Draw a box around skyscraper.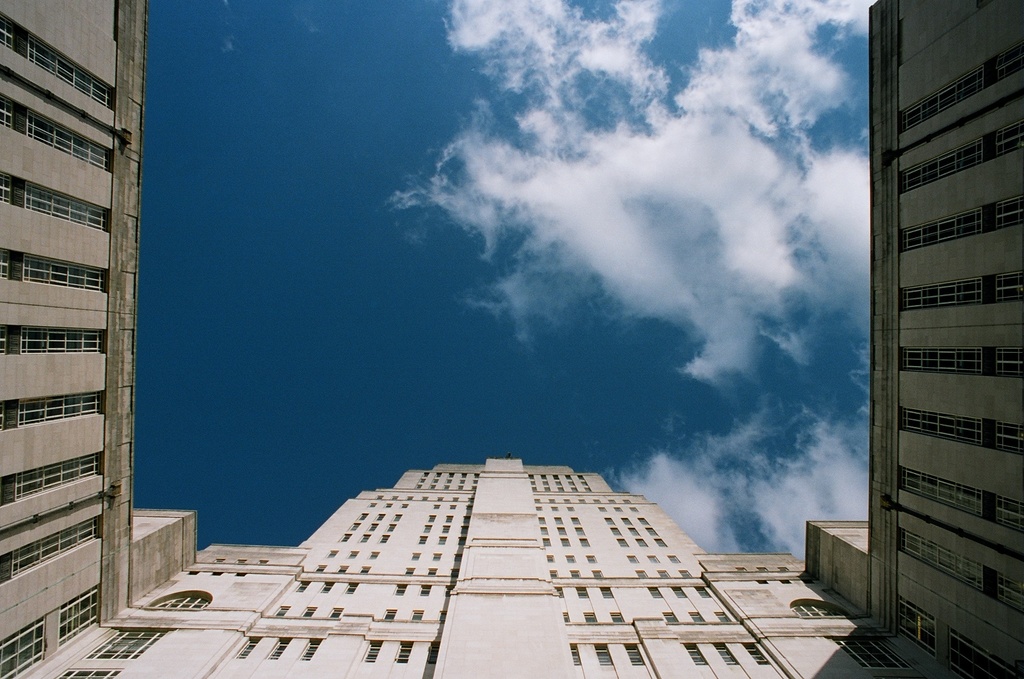
0:0:1023:678.
